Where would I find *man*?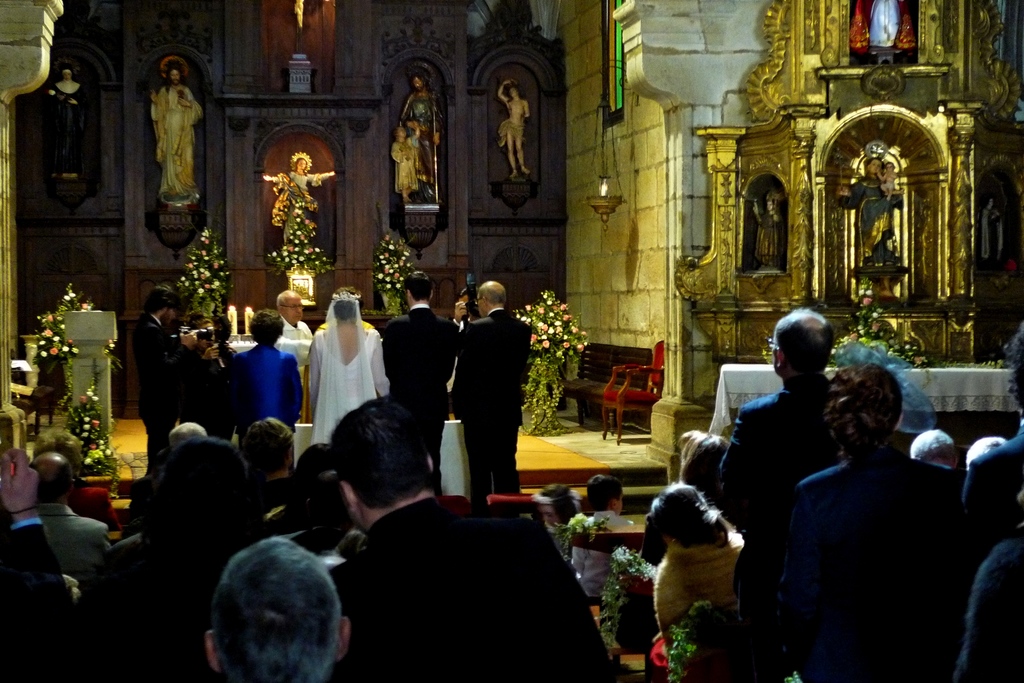
At Rect(440, 279, 533, 509).
